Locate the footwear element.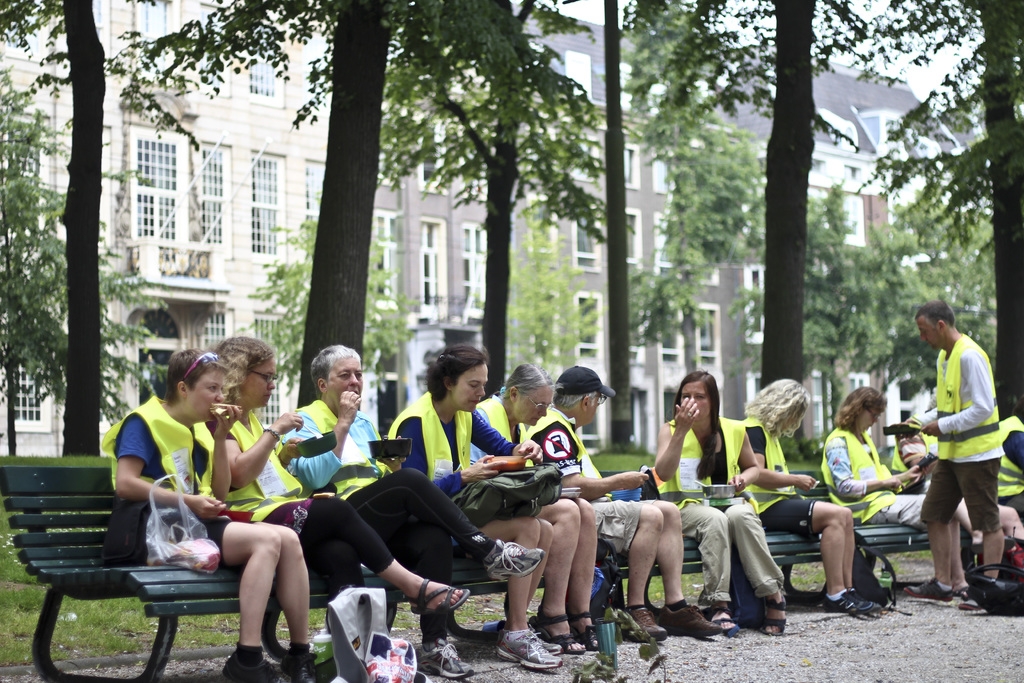
Element bbox: 405, 574, 476, 616.
